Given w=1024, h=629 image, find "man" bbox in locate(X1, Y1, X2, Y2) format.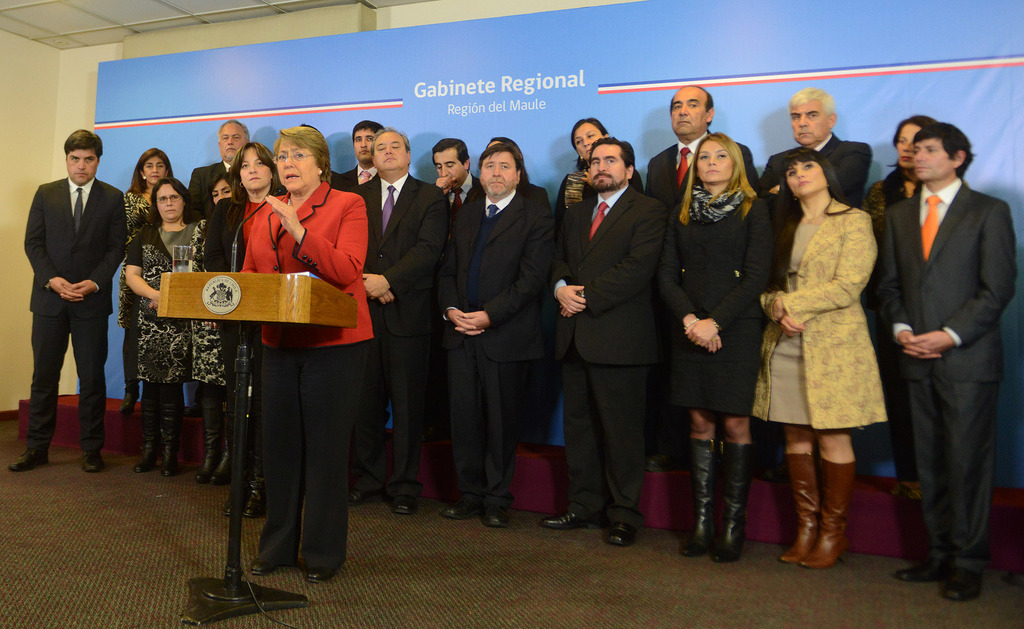
locate(186, 118, 252, 215).
